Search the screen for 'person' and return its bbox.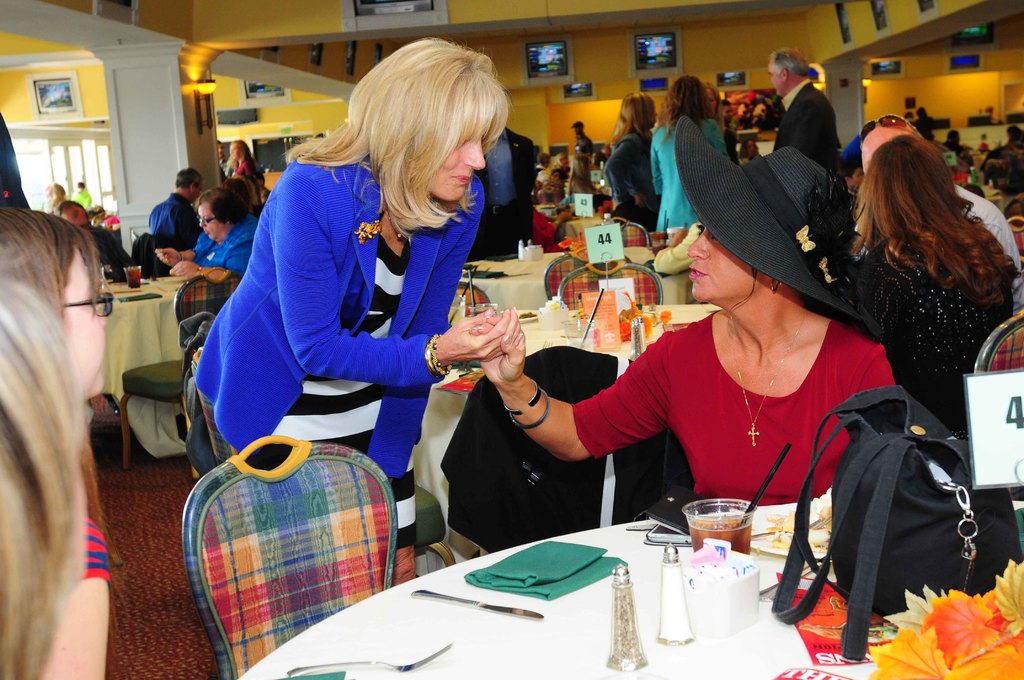
Found: x1=531, y1=146, x2=552, y2=206.
